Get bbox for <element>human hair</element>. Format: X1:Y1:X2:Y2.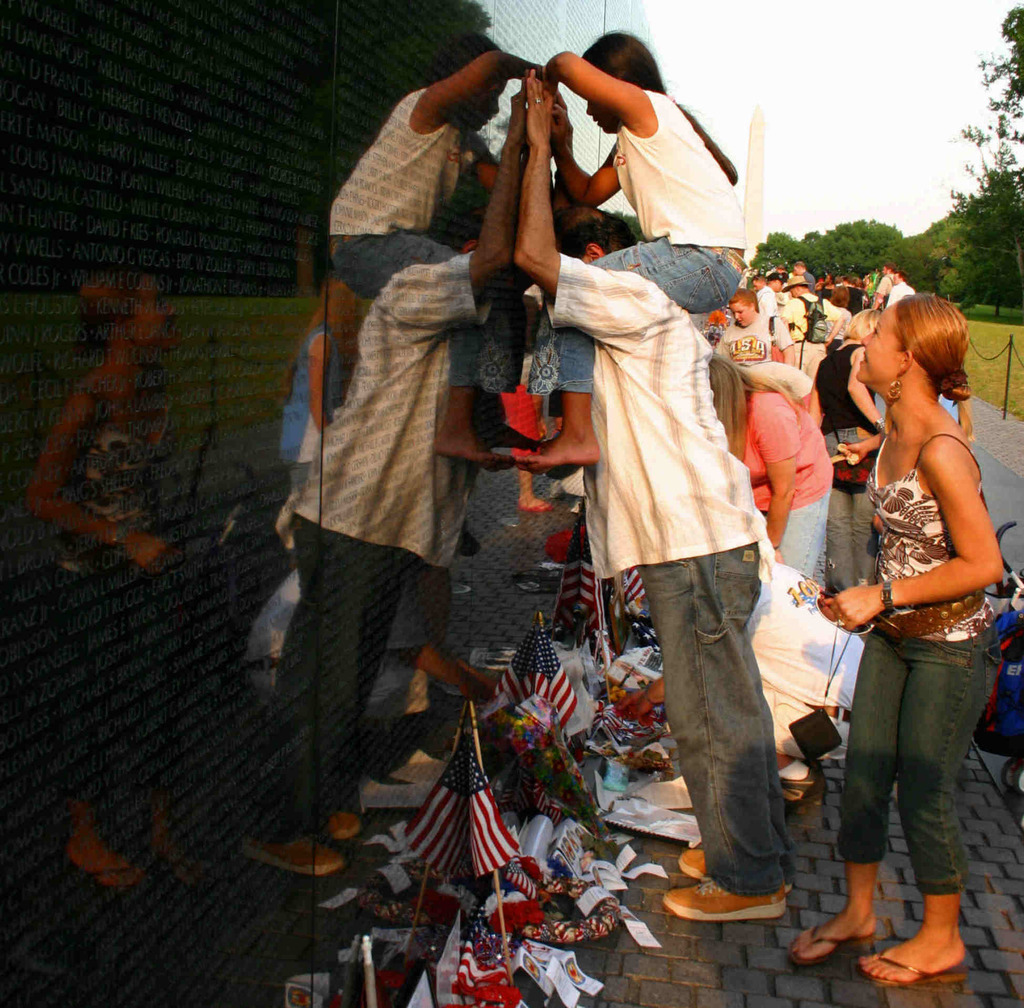
864:279:986:416.
